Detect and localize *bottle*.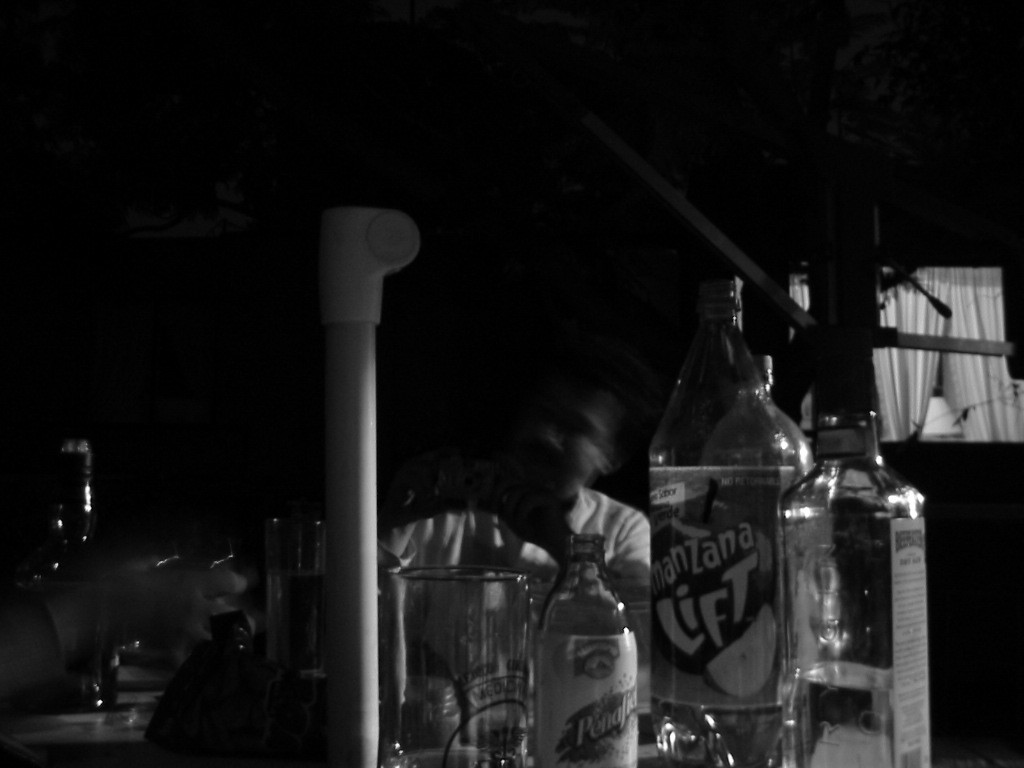
Localized at detection(58, 438, 94, 549).
